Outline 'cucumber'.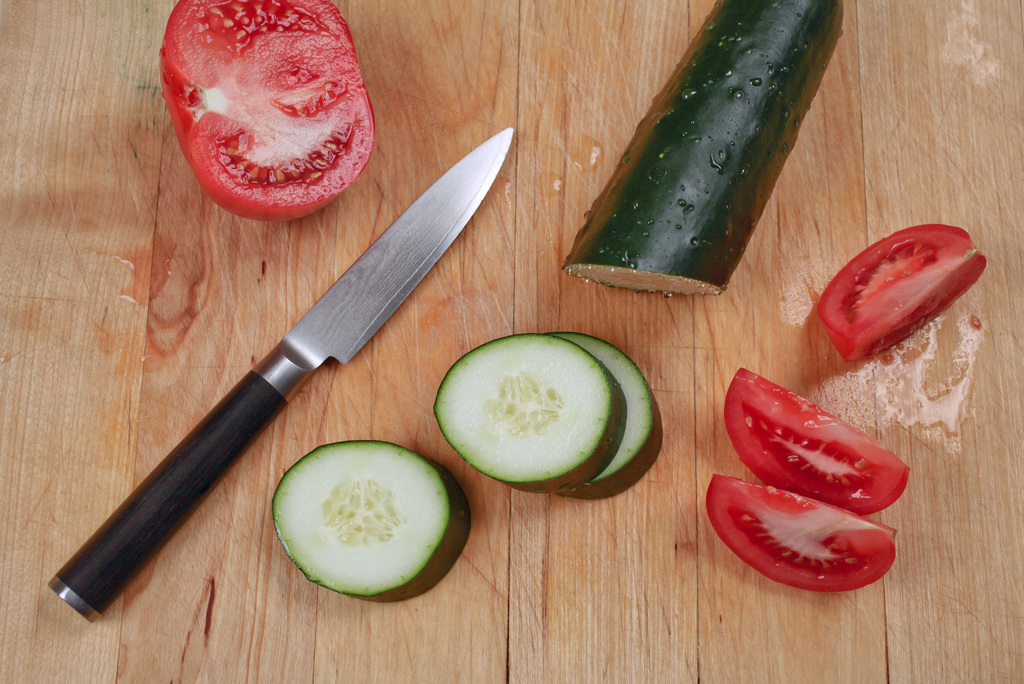
Outline: region(561, 0, 847, 292).
